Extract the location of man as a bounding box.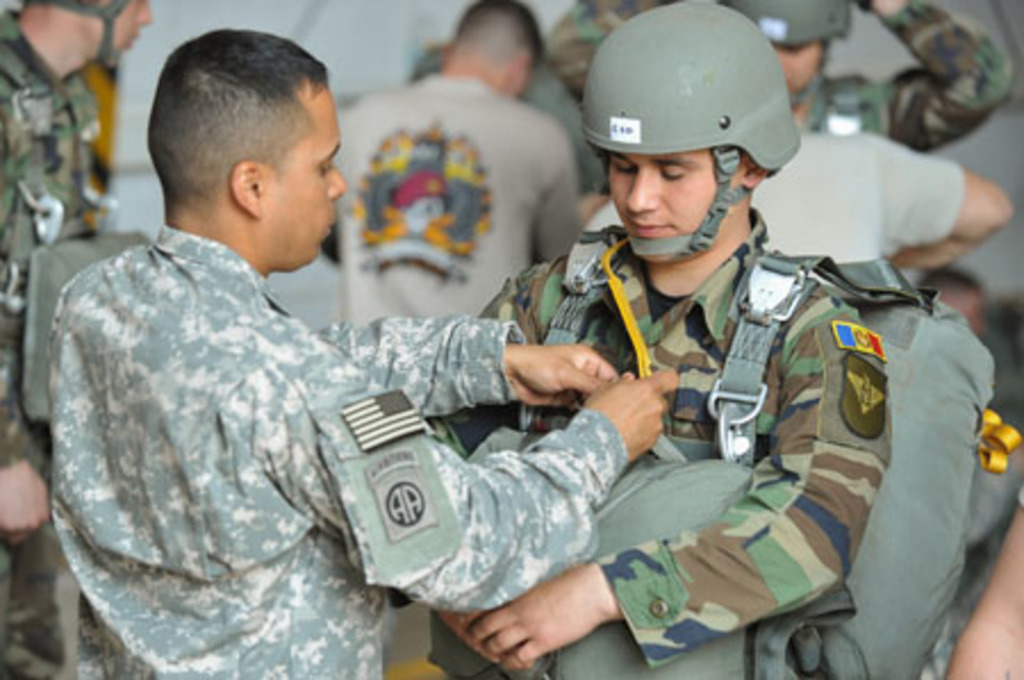
323:0:601:678.
